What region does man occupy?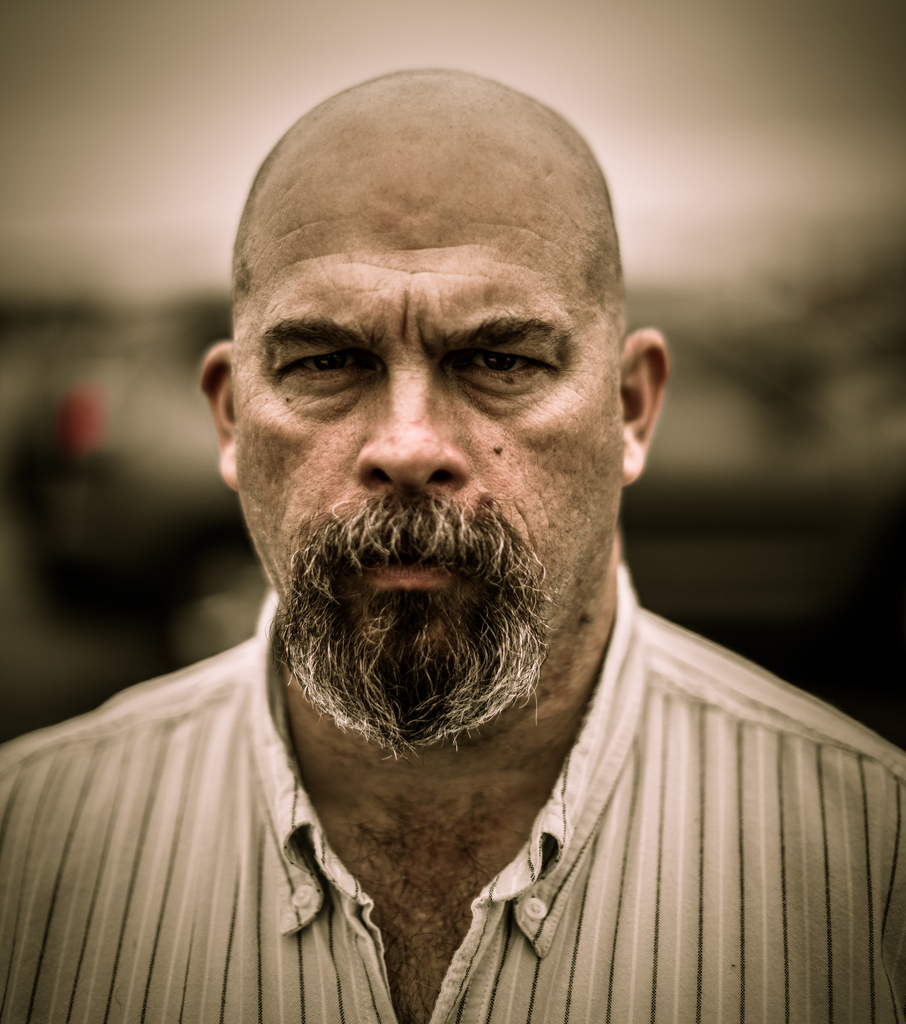
rect(0, 72, 905, 1023).
